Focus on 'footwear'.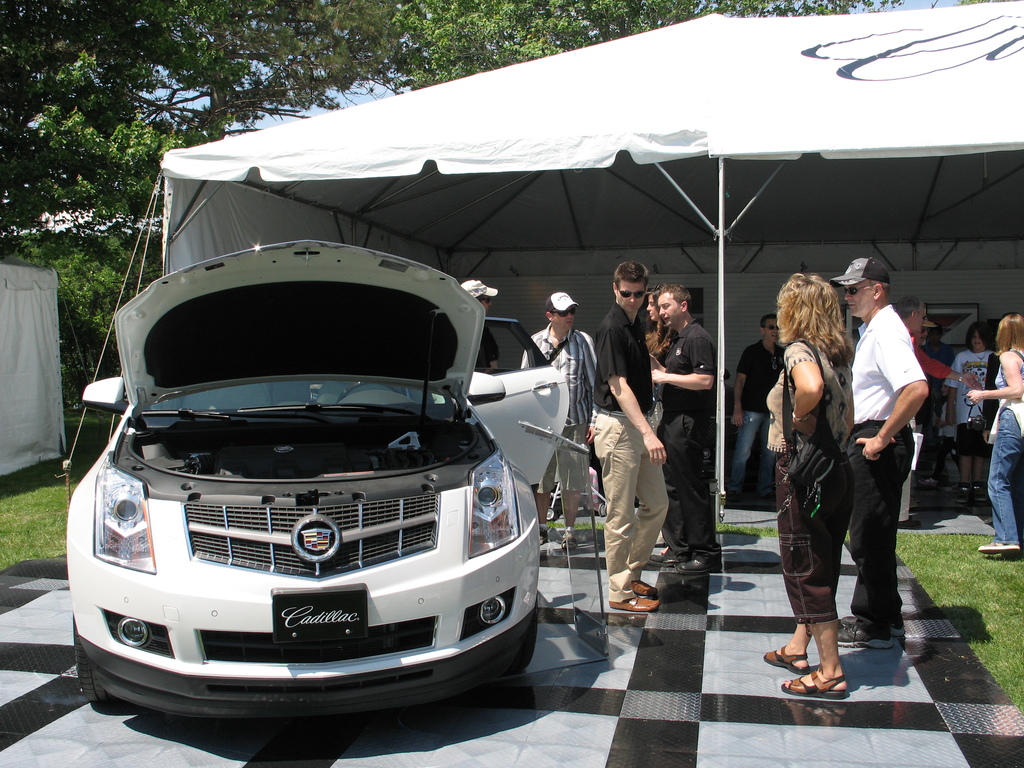
Focused at (x1=897, y1=515, x2=922, y2=527).
